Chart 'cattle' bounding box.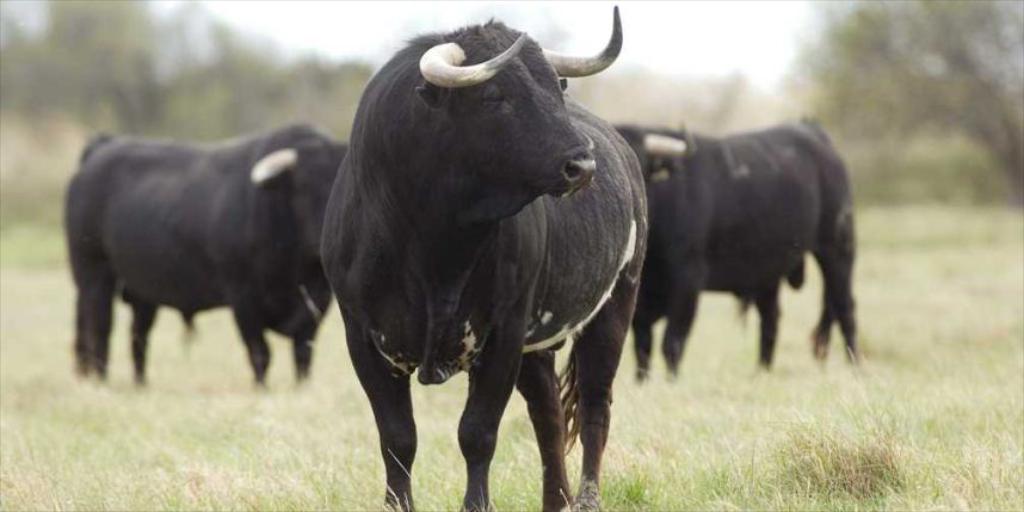
Charted: rect(311, 16, 644, 511).
